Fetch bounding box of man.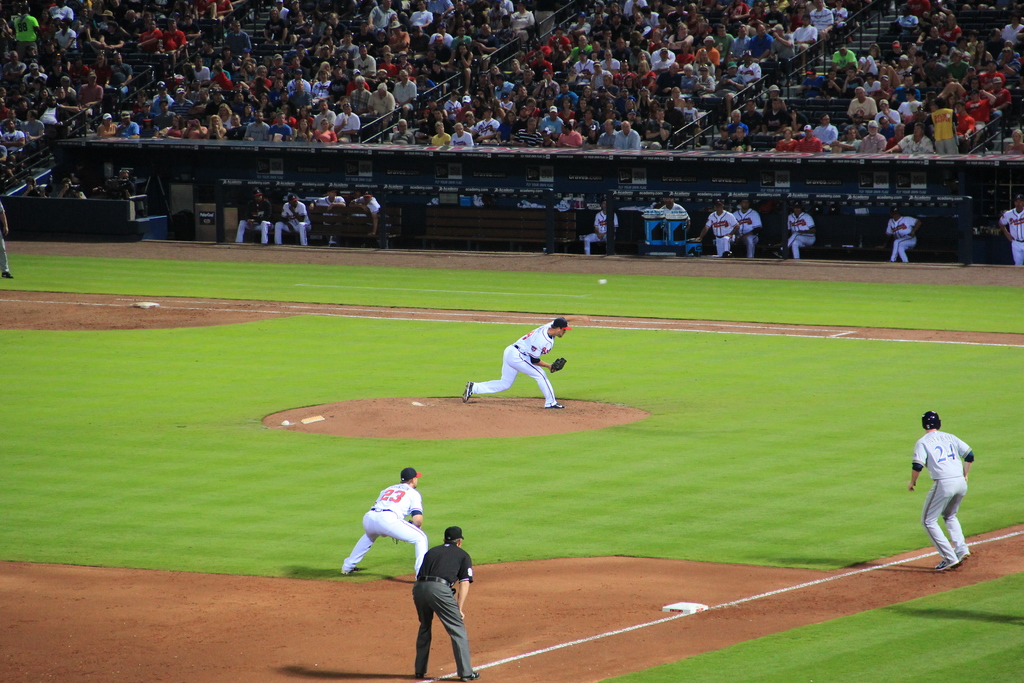
Bbox: [x1=584, y1=202, x2=616, y2=252].
